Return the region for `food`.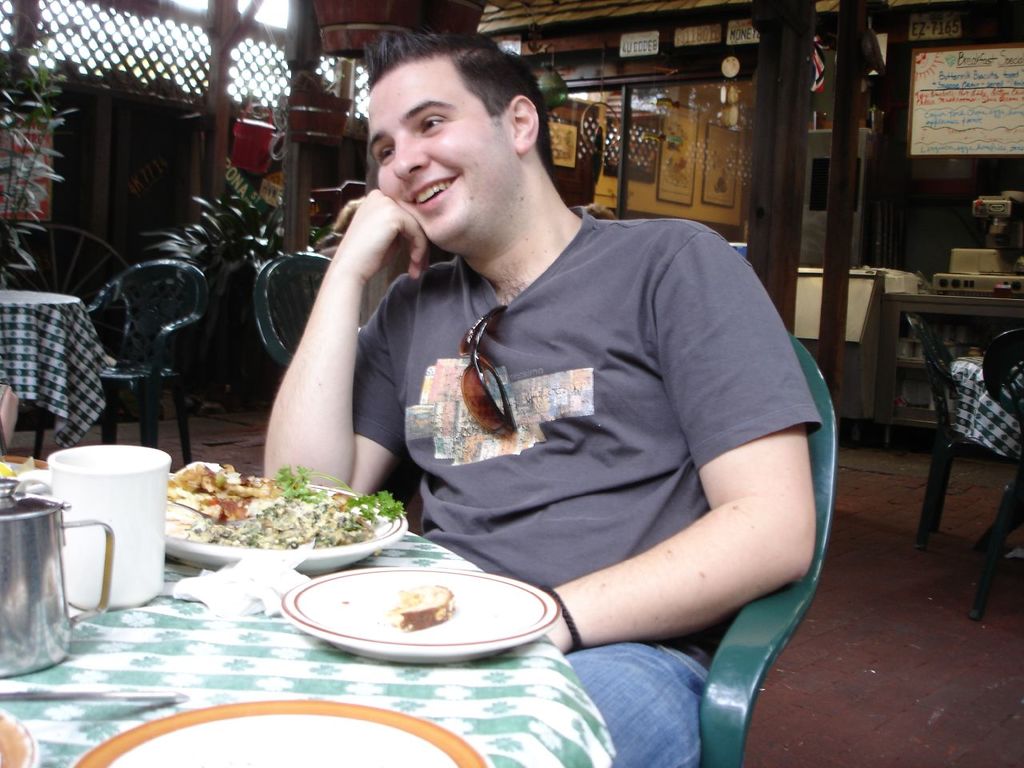
box(147, 475, 386, 558).
